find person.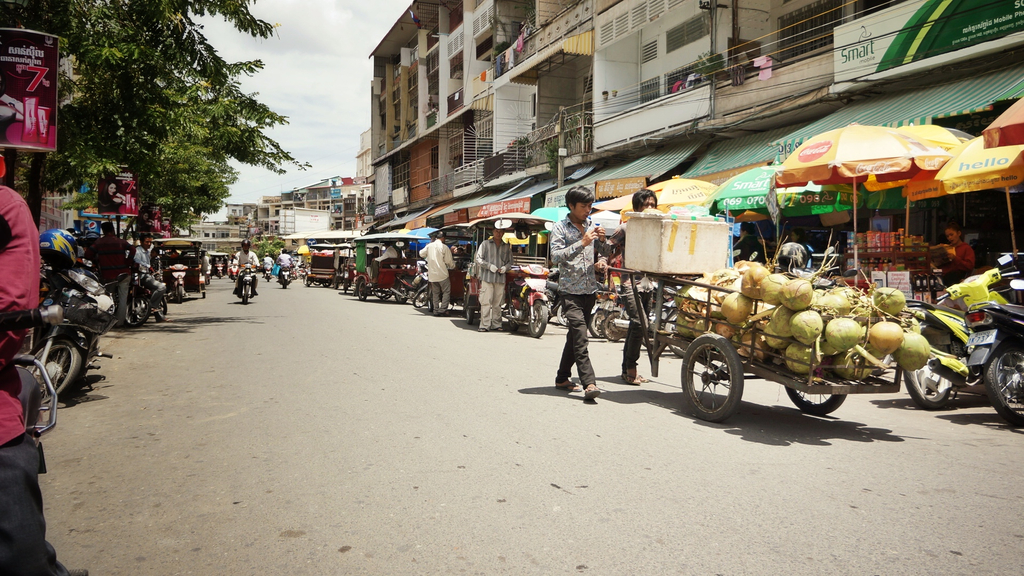
crop(929, 225, 975, 286).
